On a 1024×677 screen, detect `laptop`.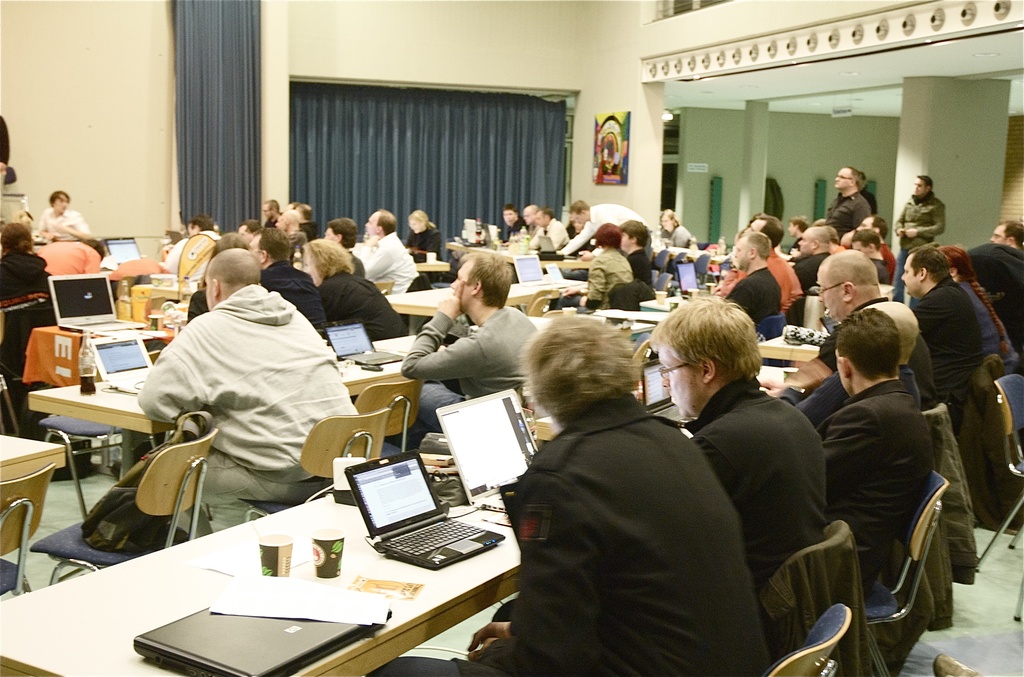
[left=536, top=235, right=559, bottom=255].
